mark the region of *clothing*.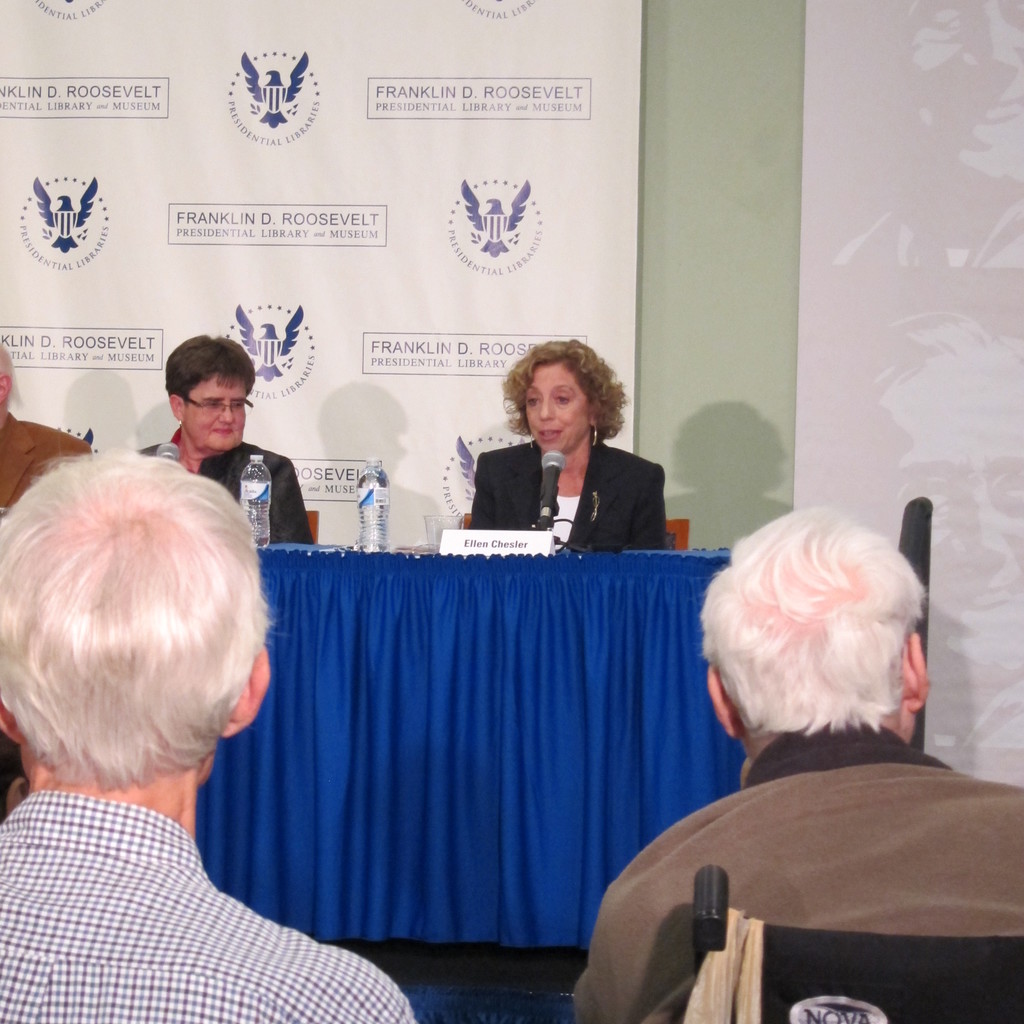
Region: (463, 425, 677, 570).
